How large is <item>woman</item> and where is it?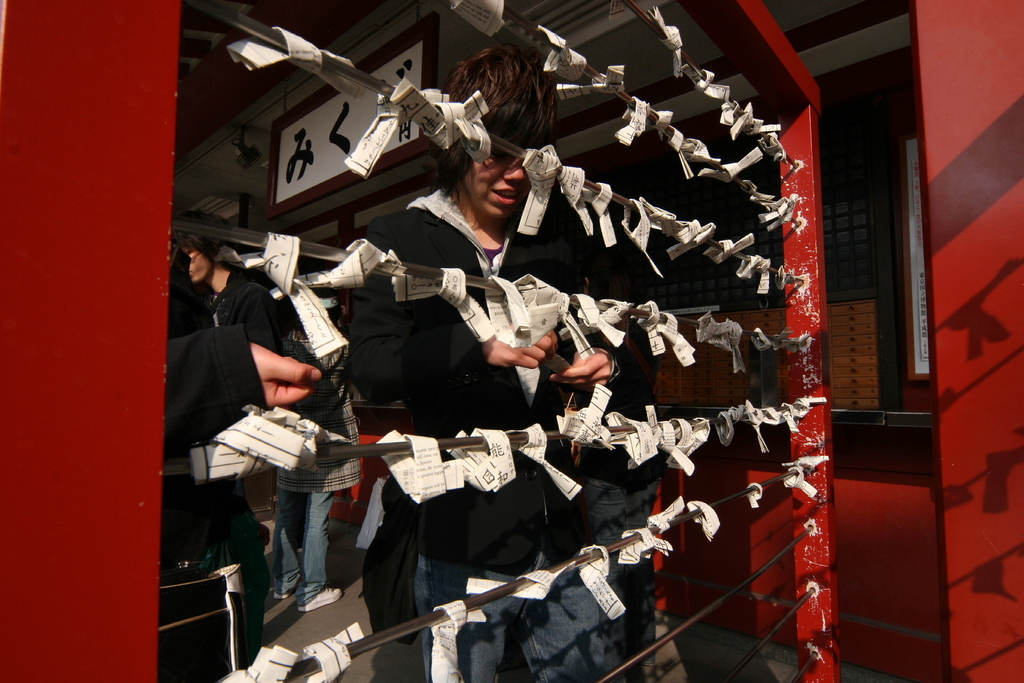
Bounding box: x1=343, y1=42, x2=645, y2=682.
